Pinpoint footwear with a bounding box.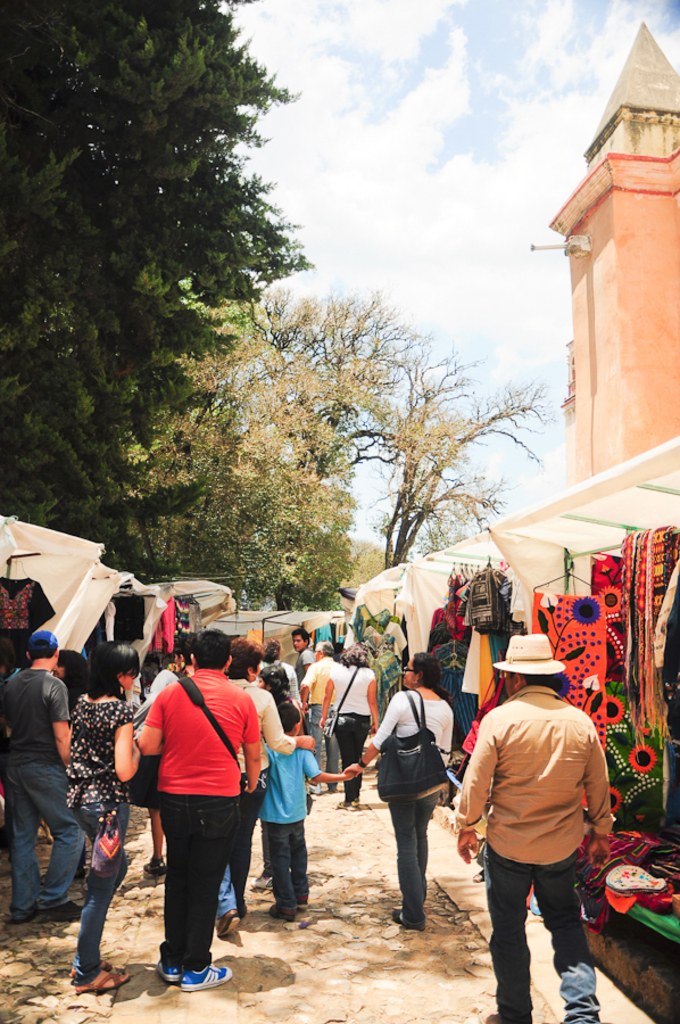
385/903/429/931.
